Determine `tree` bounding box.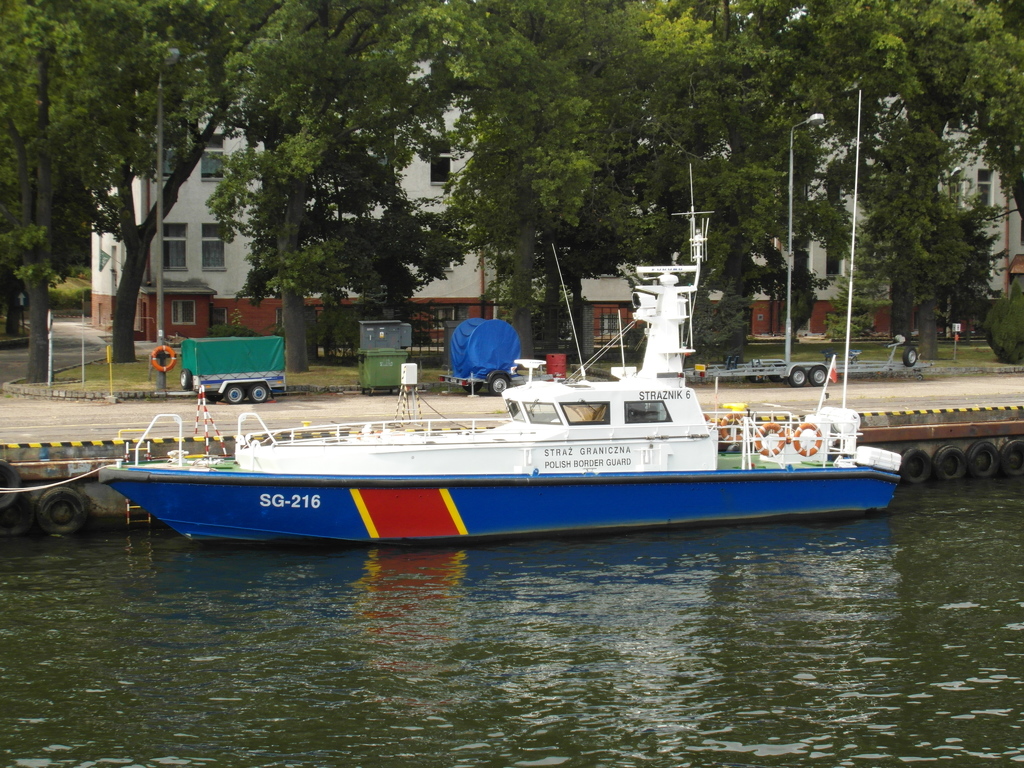
Determined: <region>3, 3, 1018, 364</region>.
